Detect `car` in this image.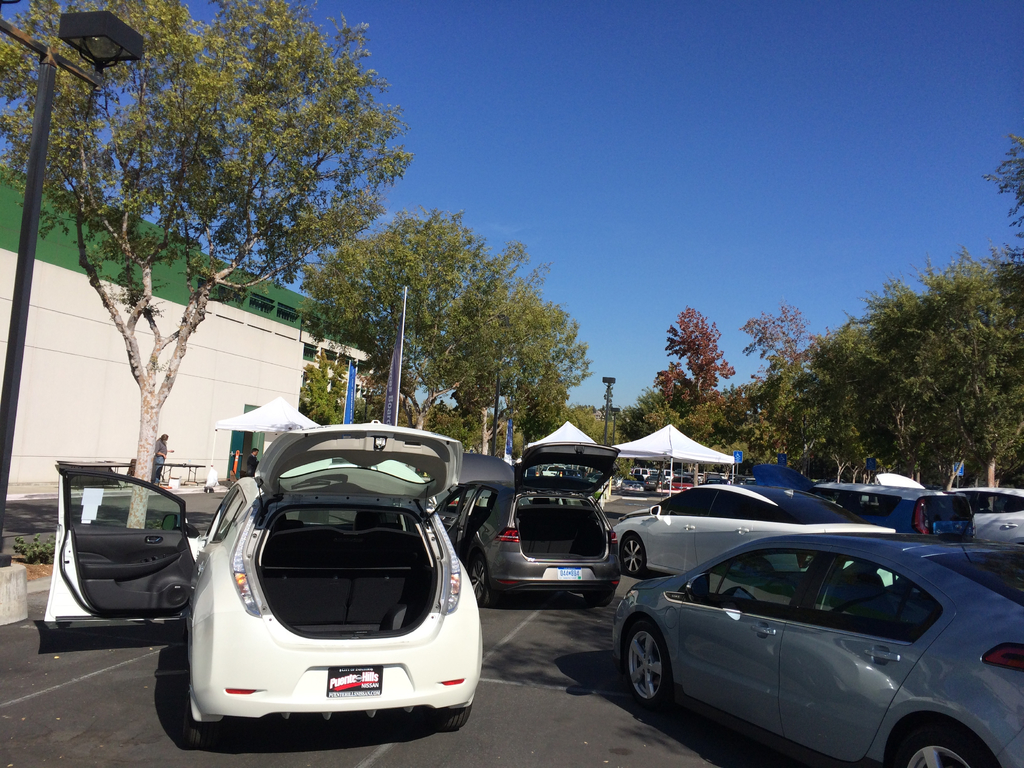
Detection: 669/474/691/490.
